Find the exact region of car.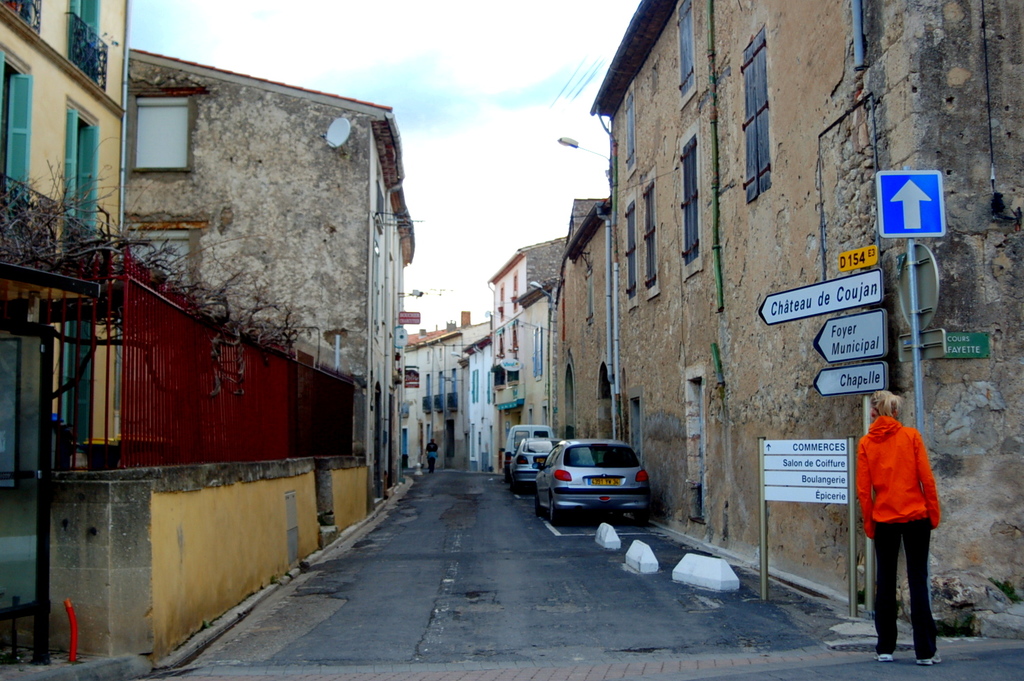
Exact region: bbox=(534, 441, 669, 528).
